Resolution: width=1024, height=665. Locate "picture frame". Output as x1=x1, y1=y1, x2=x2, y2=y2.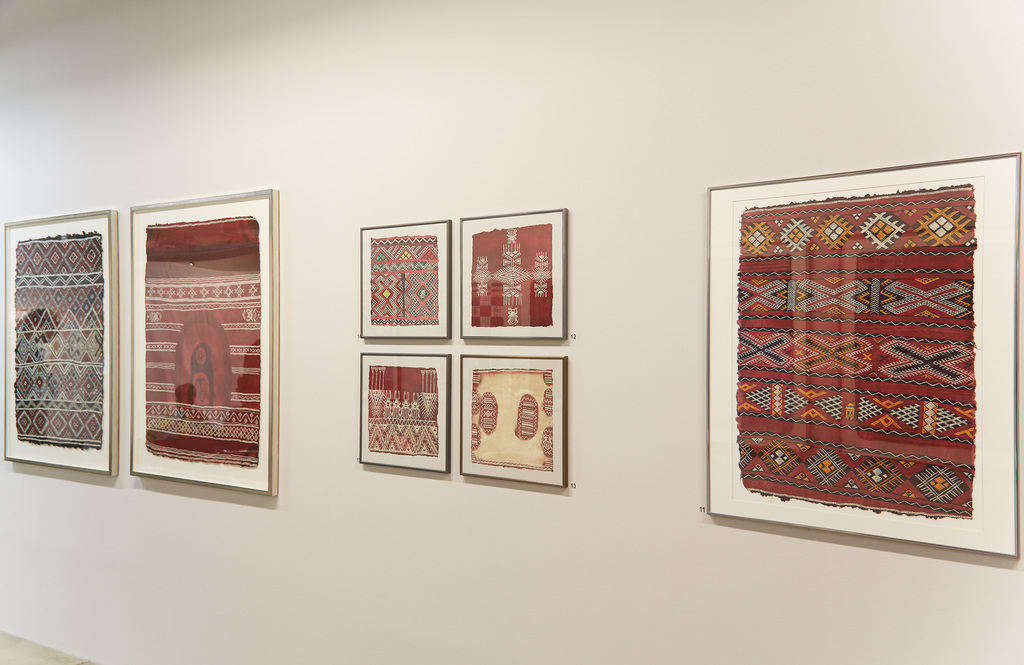
x1=359, y1=220, x2=451, y2=339.
